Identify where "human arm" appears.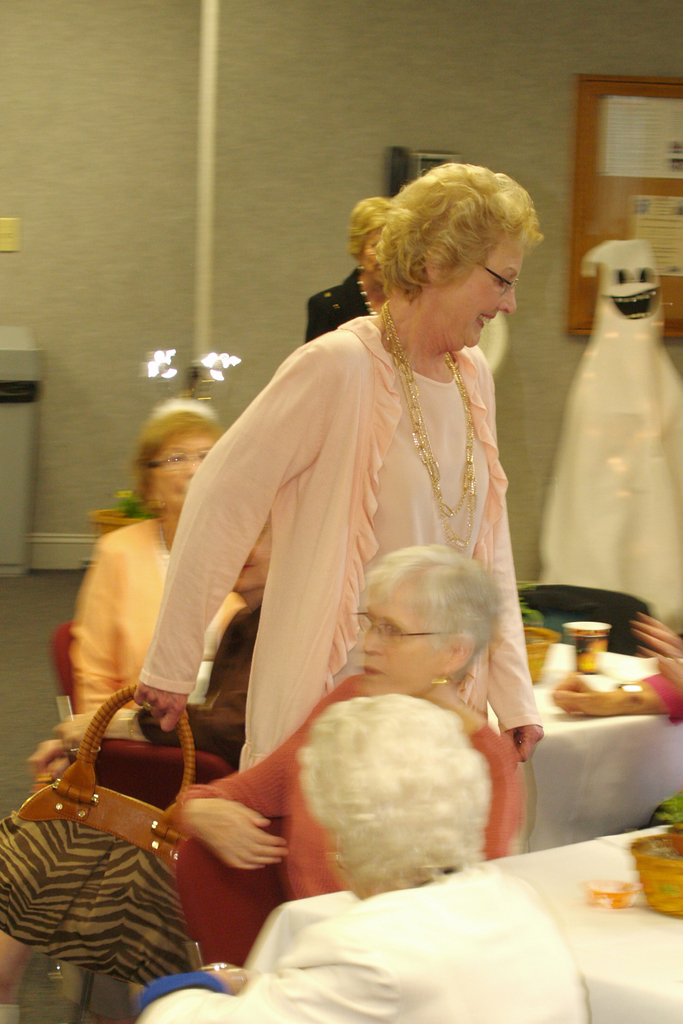
Appears at (626,612,682,696).
